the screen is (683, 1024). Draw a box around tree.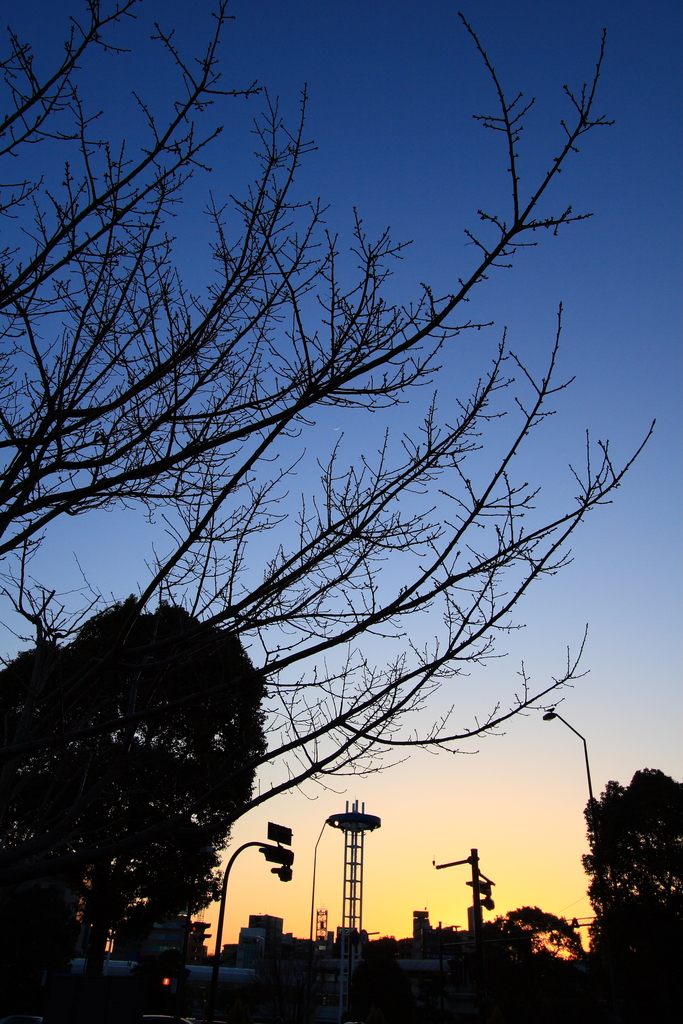
bbox=[0, 0, 638, 572].
